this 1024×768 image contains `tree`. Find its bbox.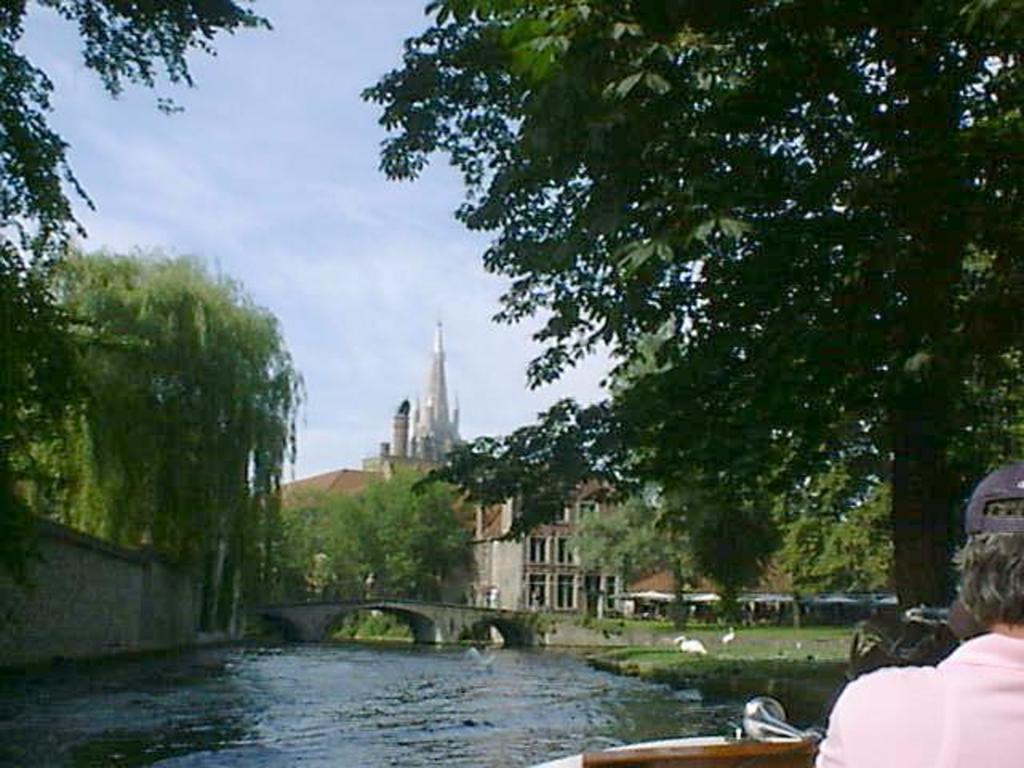
l=264, t=459, r=469, b=622.
